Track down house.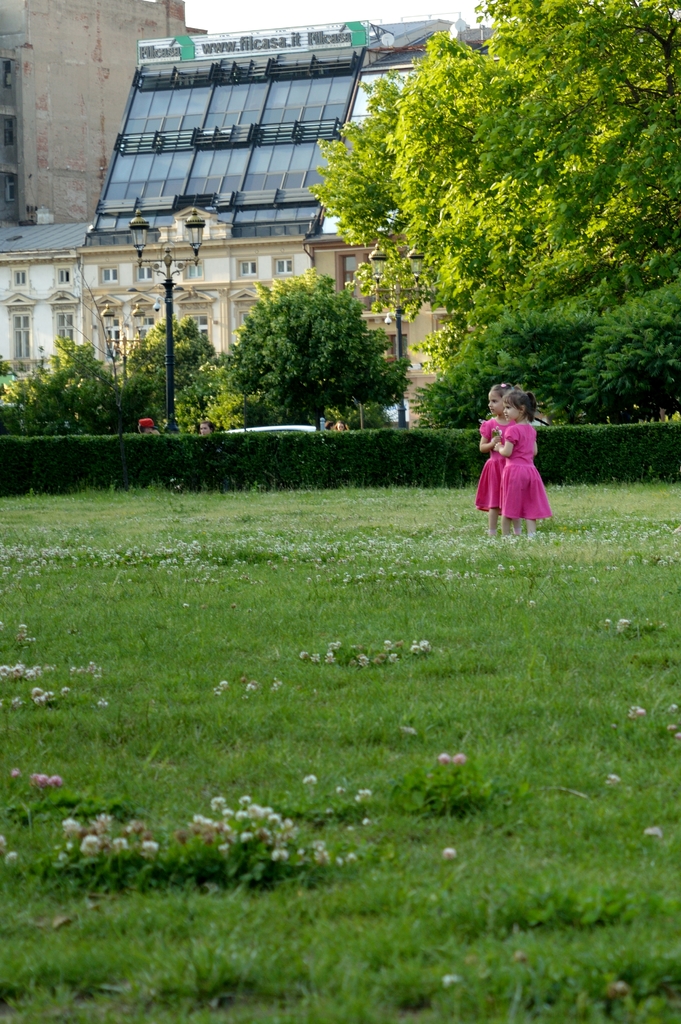
Tracked to <bbox>11, 0, 212, 230</bbox>.
